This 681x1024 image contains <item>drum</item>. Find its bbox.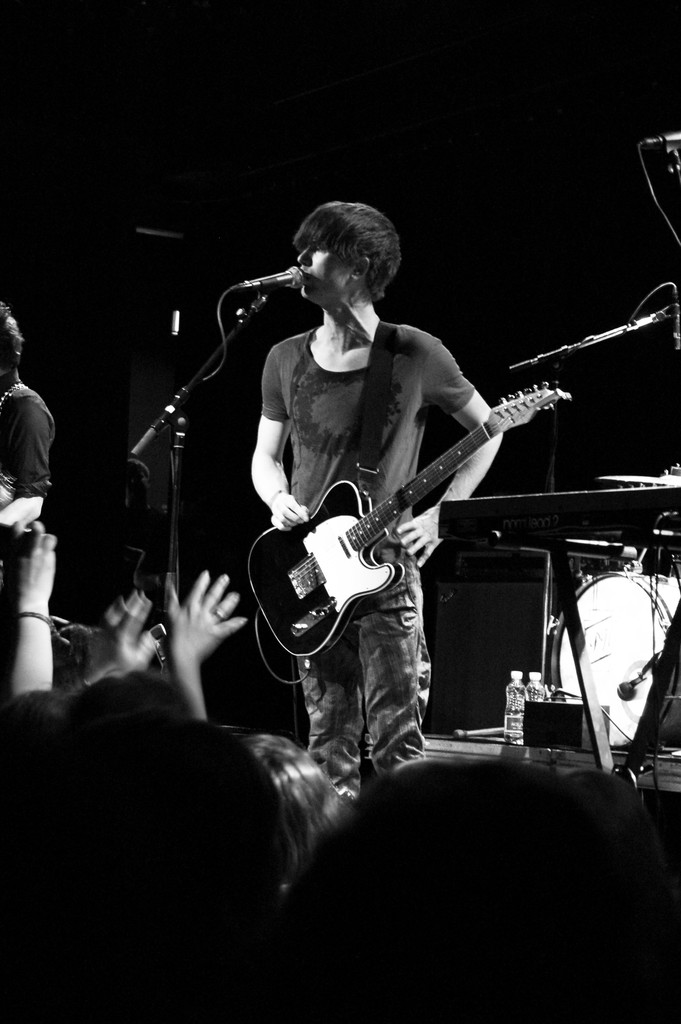
x1=552, y1=574, x2=680, y2=749.
